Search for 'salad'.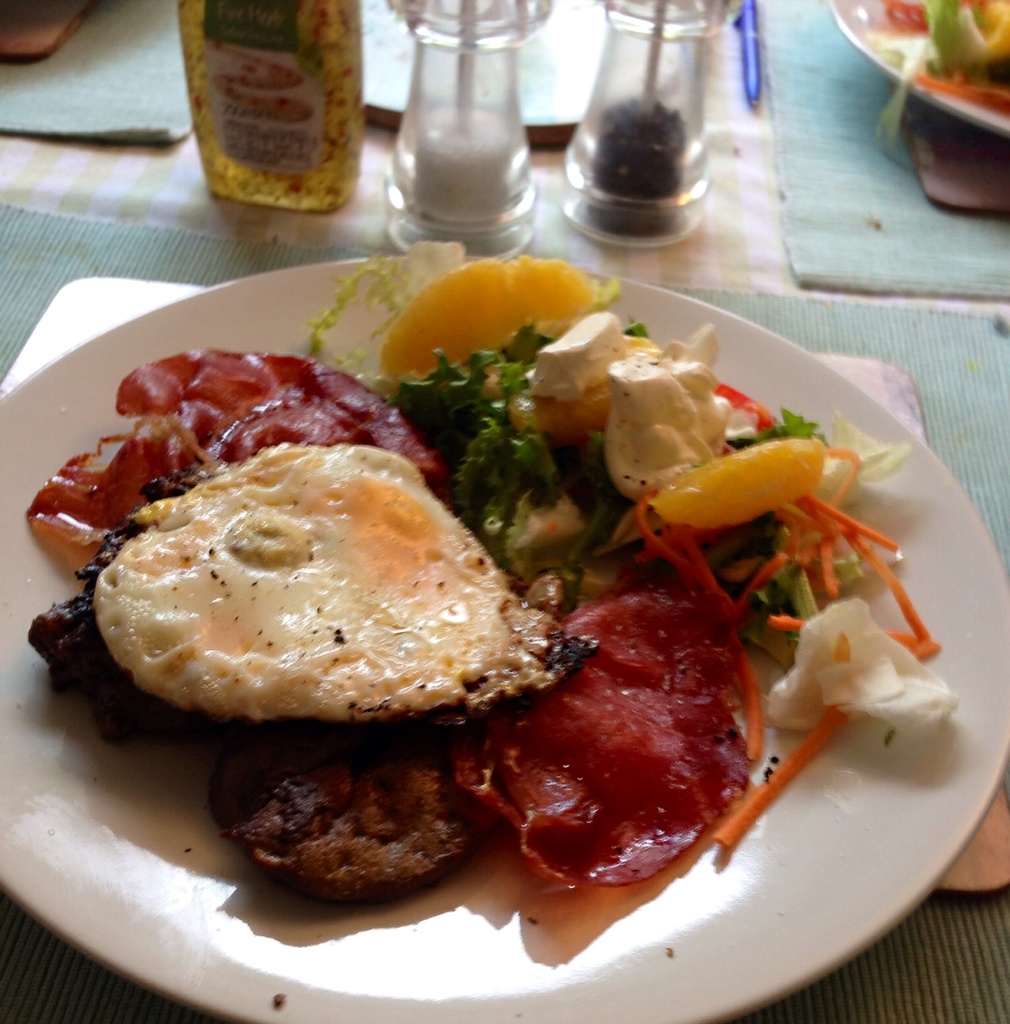
Found at [9, 227, 973, 939].
